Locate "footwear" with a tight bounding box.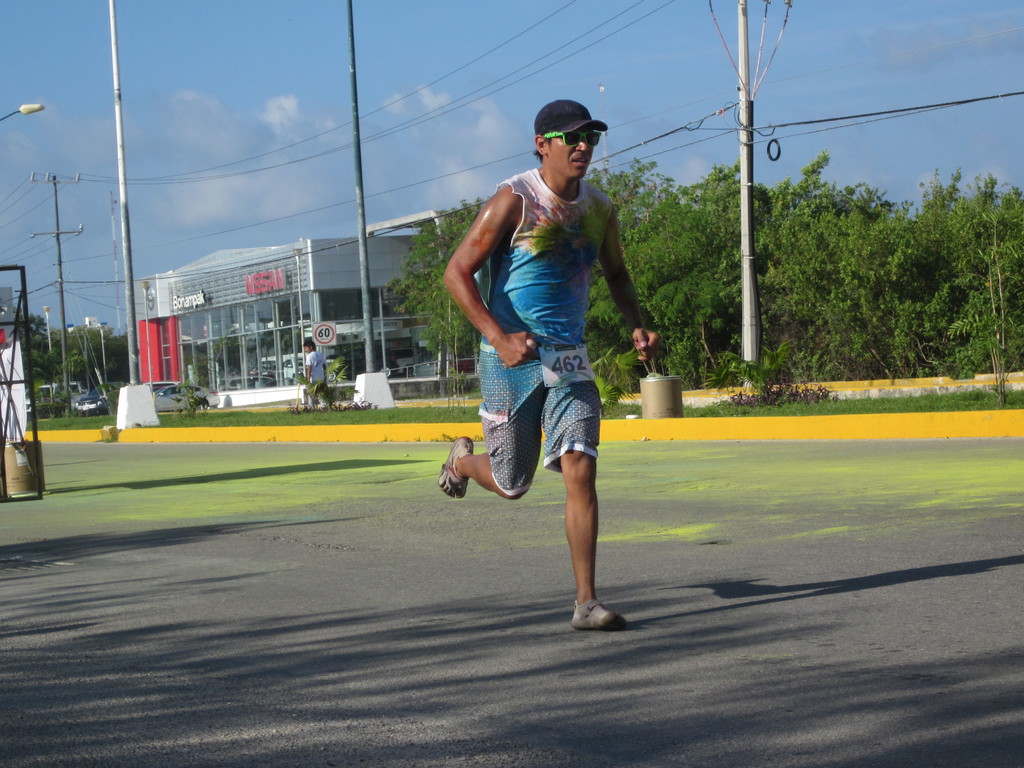
{"x1": 433, "y1": 438, "x2": 467, "y2": 498}.
